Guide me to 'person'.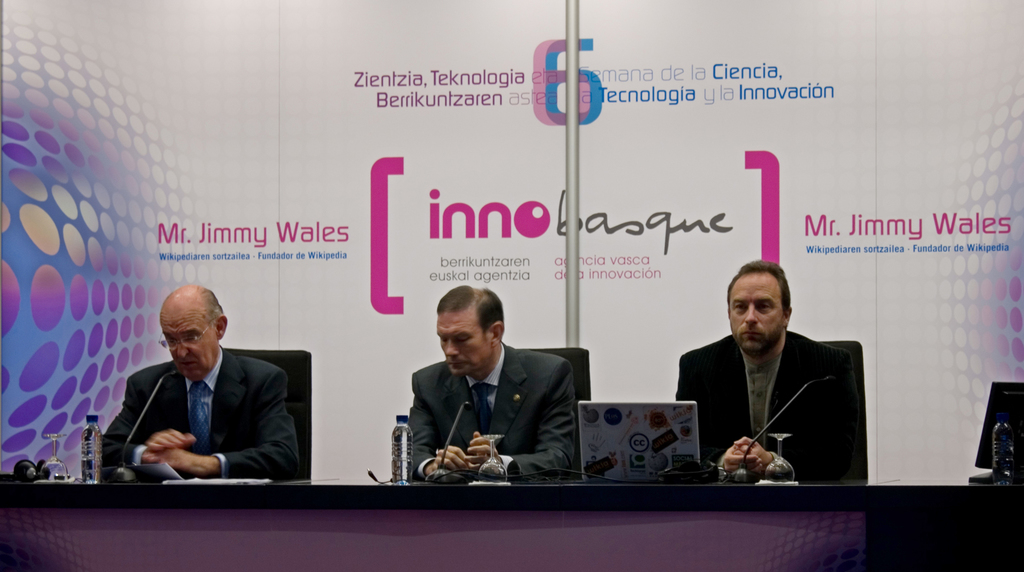
Guidance: box=[678, 261, 856, 478].
